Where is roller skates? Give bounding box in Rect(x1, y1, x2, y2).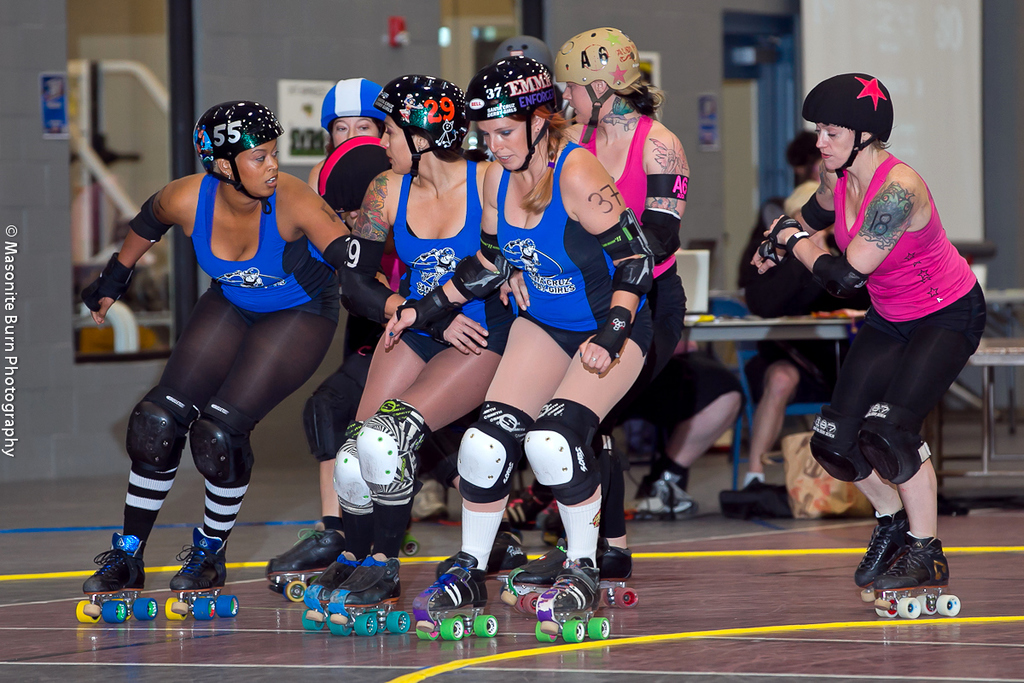
Rect(74, 532, 158, 626).
